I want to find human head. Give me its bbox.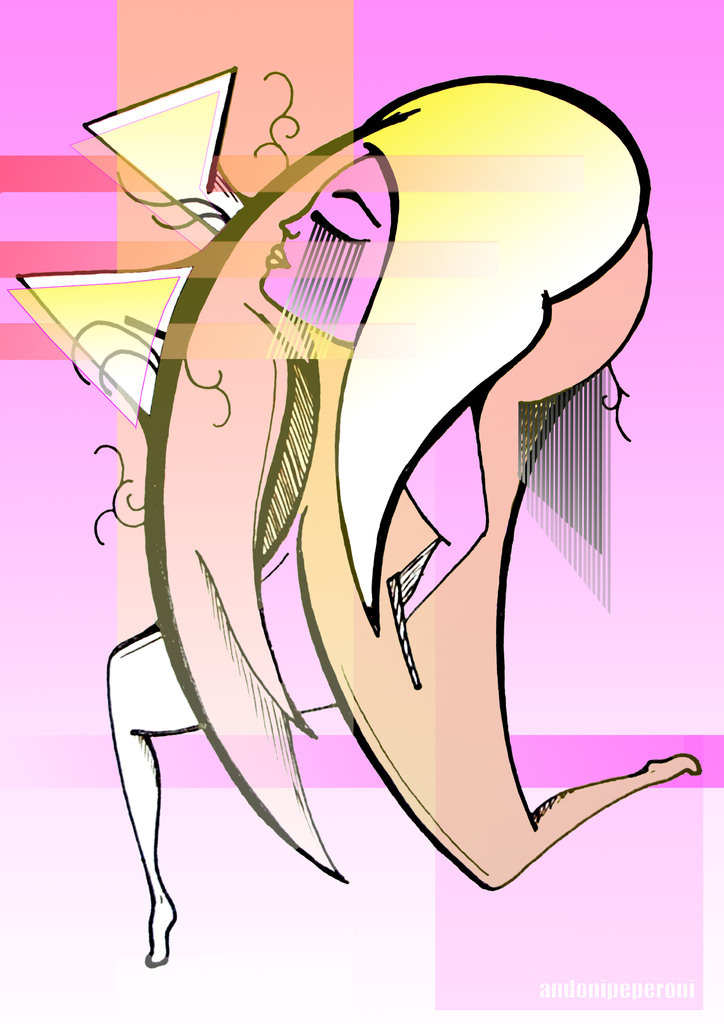
261/154/393/348.
